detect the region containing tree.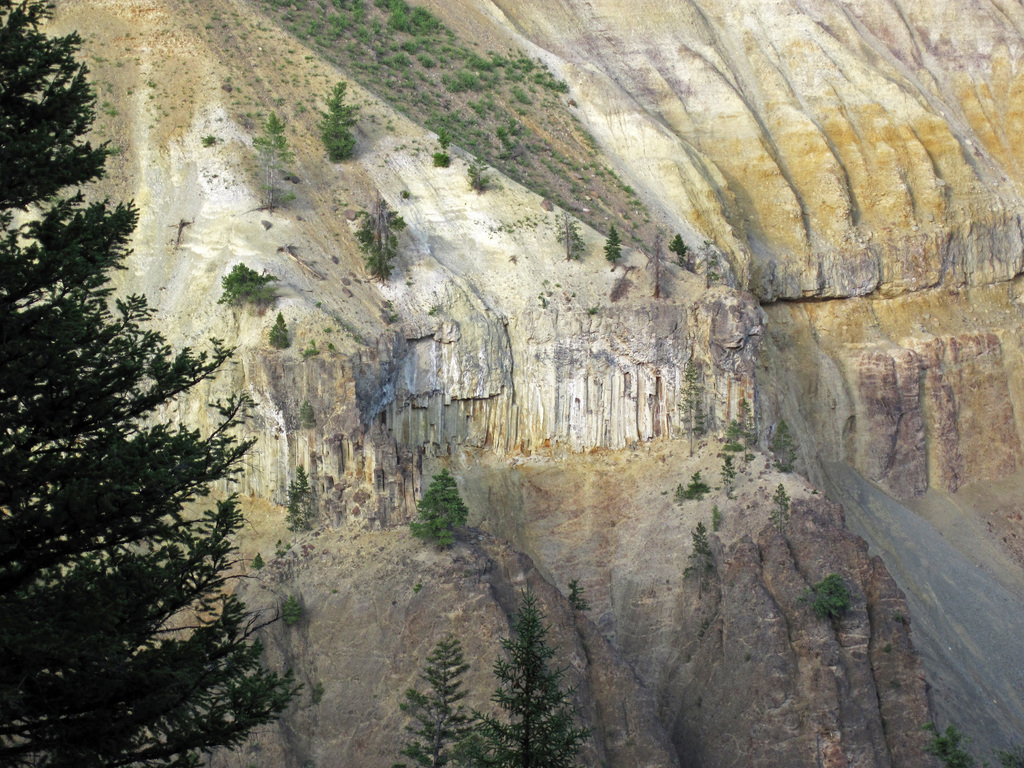
266/308/292/352.
